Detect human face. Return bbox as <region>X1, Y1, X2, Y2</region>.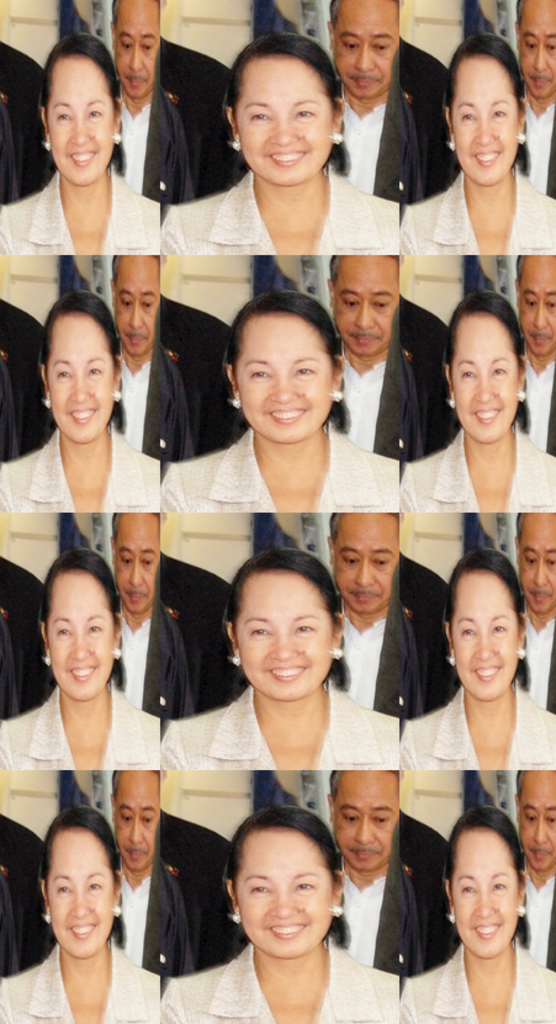
<region>517, 765, 555, 869</region>.
